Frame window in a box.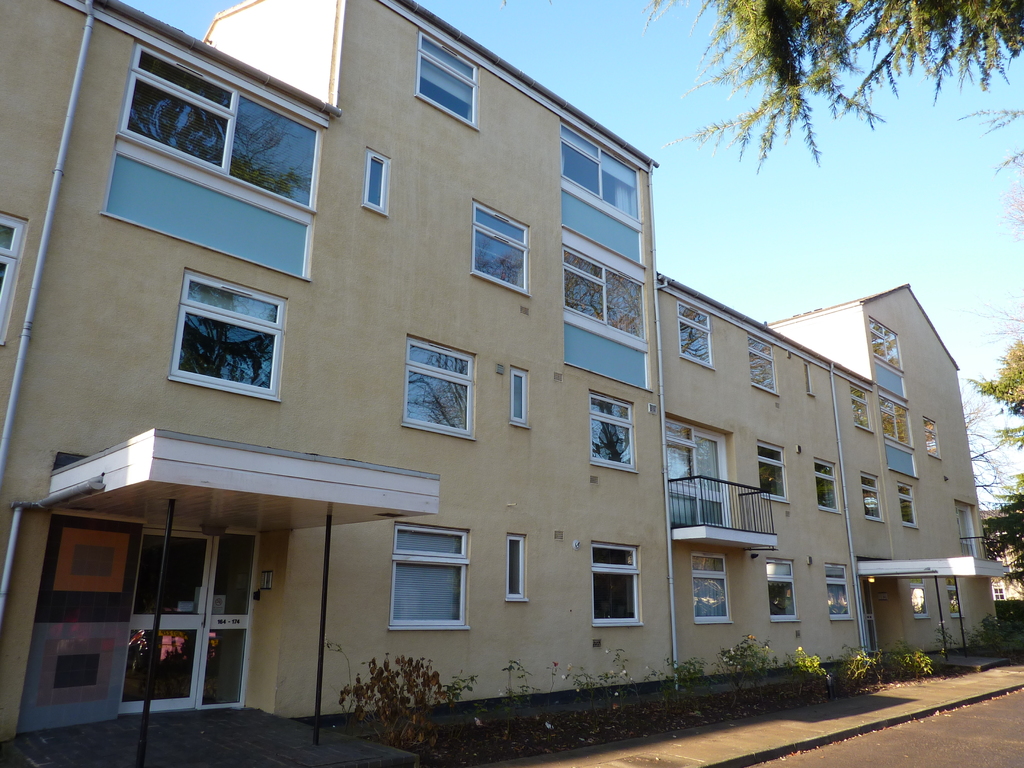
detection(469, 202, 529, 300).
